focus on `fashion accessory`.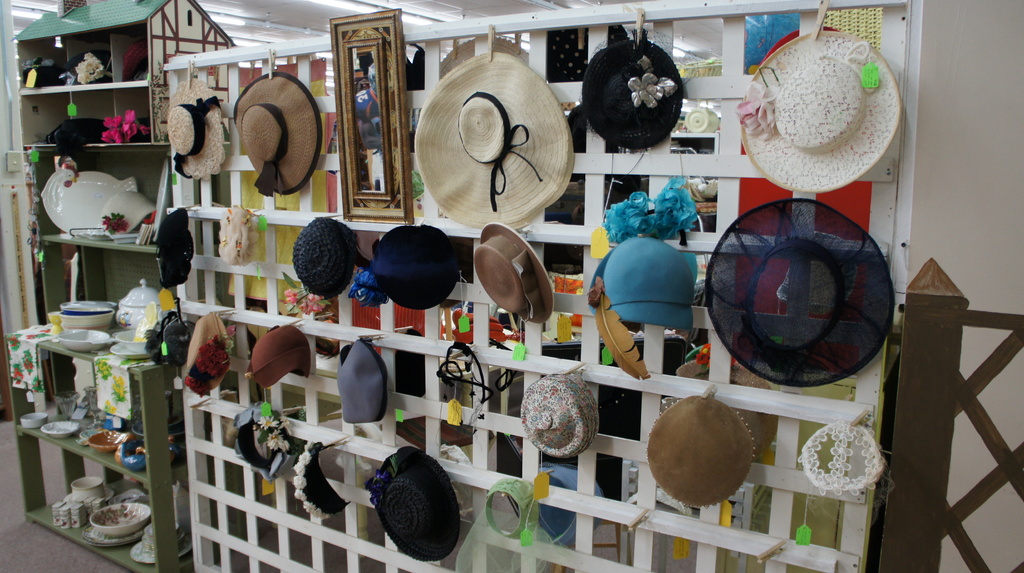
Focused at 737,26,908,196.
